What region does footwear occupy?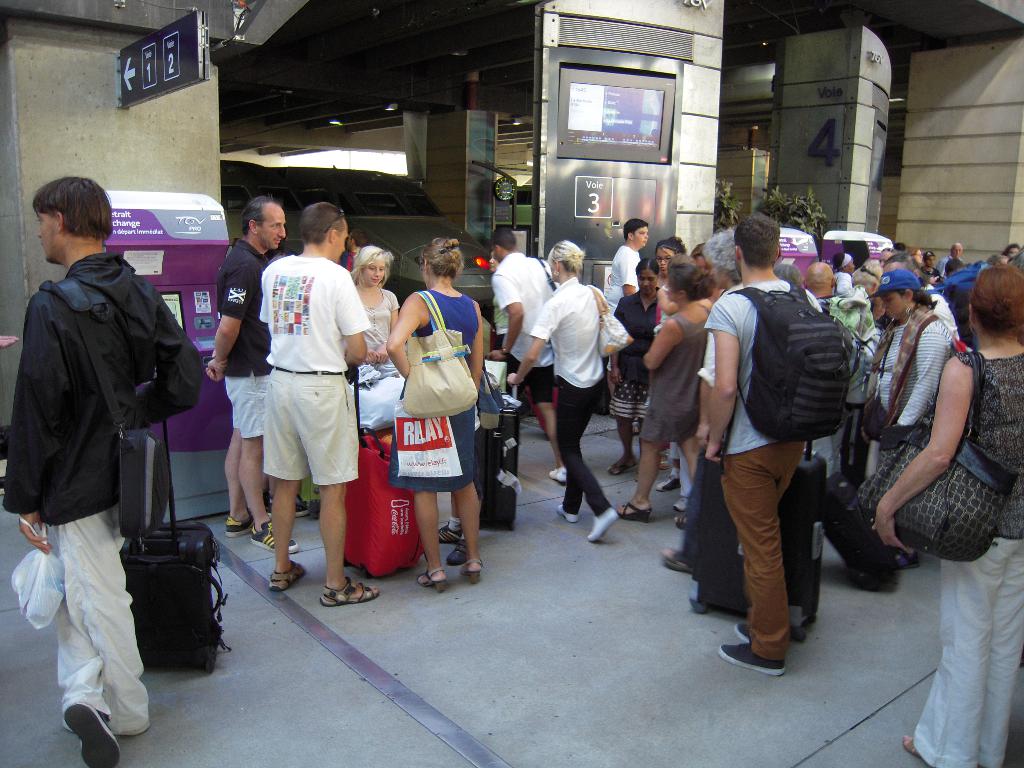
BBox(461, 557, 482, 586).
